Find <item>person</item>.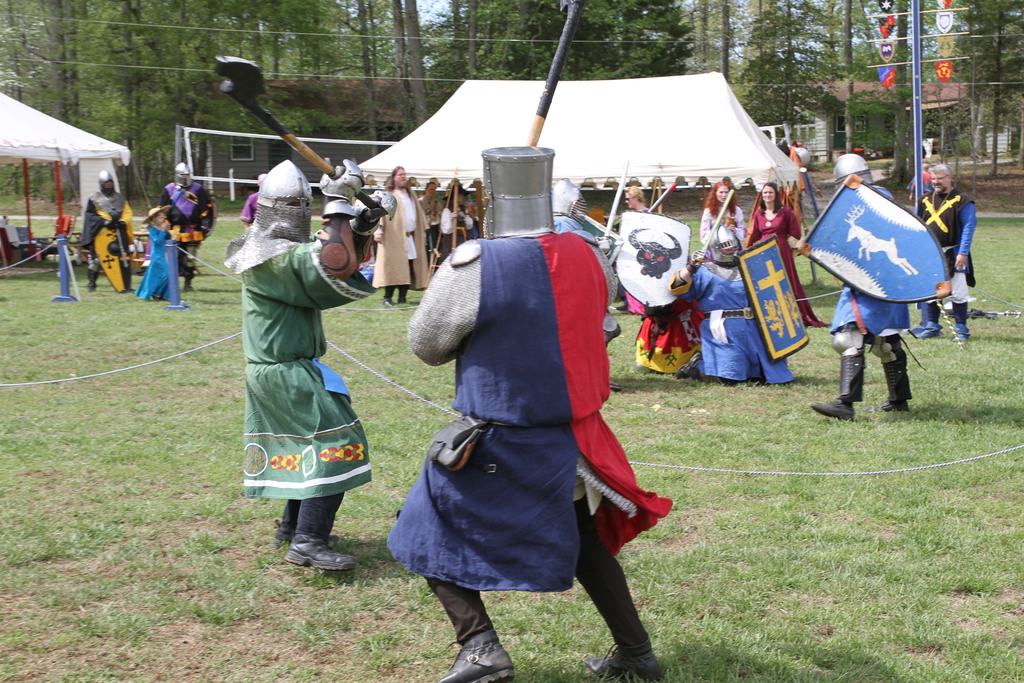
rect(745, 177, 828, 325).
